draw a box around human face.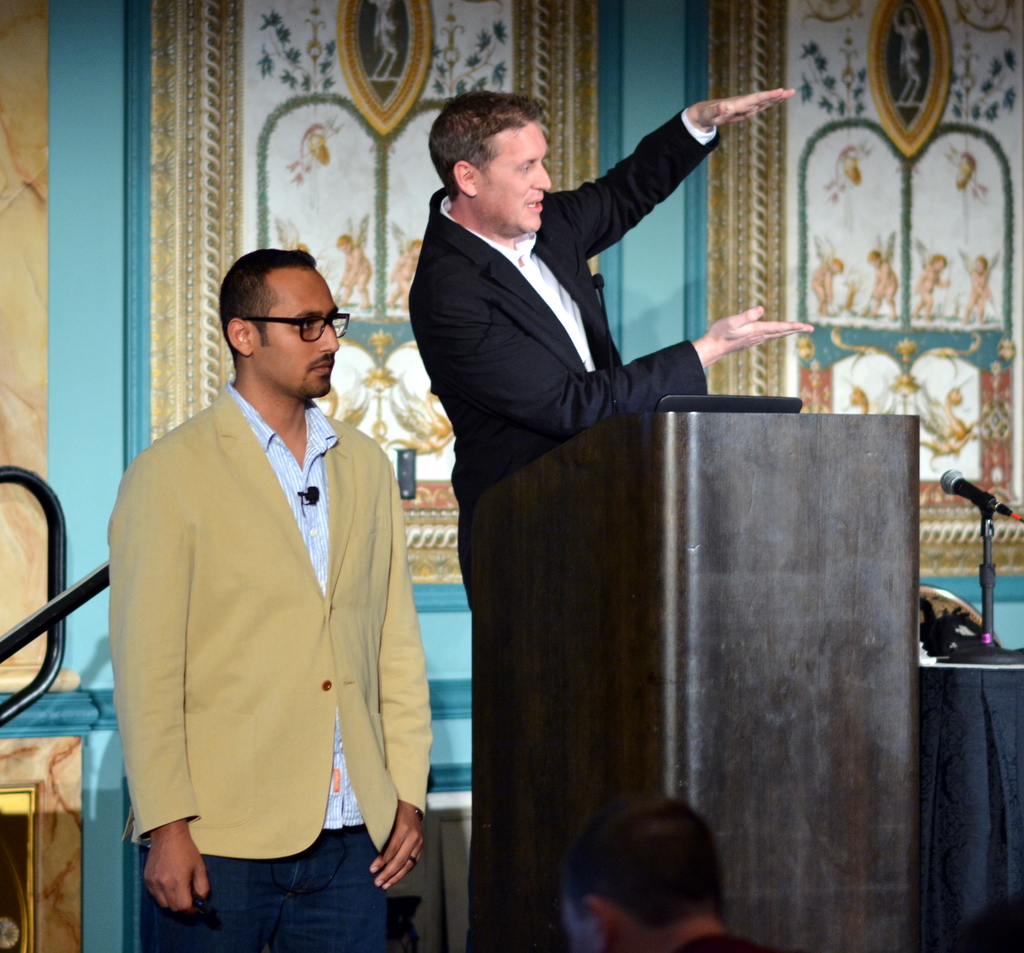
rect(255, 266, 339, 396).
